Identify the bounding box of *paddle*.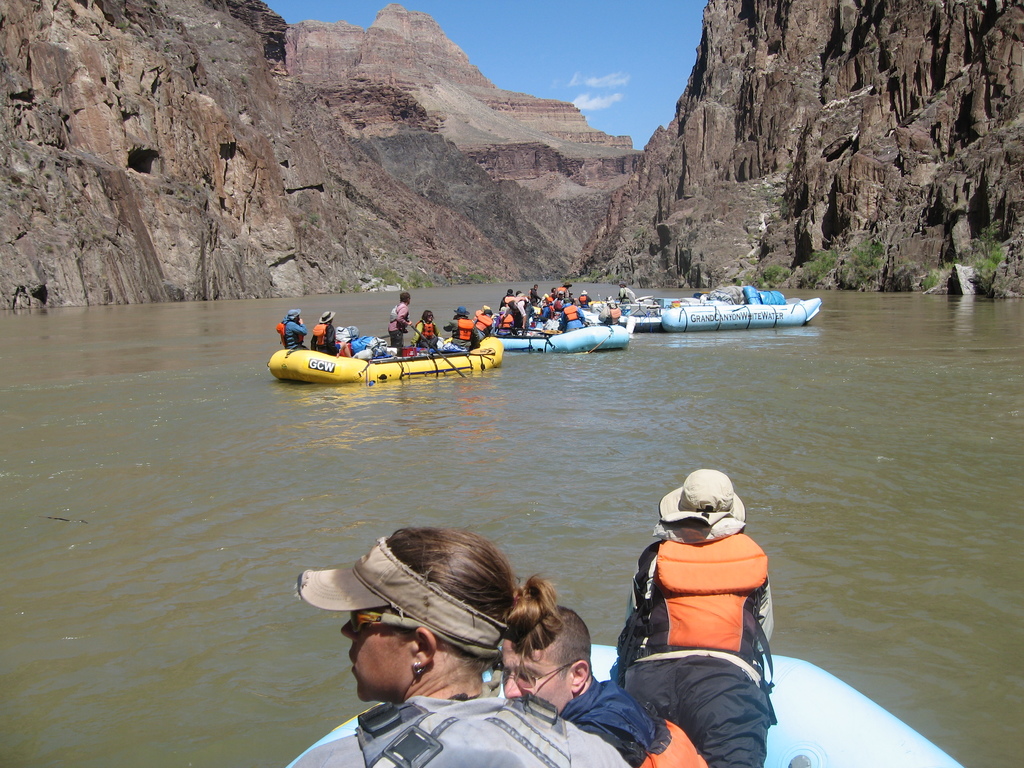
BBox(375, 348, 494, 365).
